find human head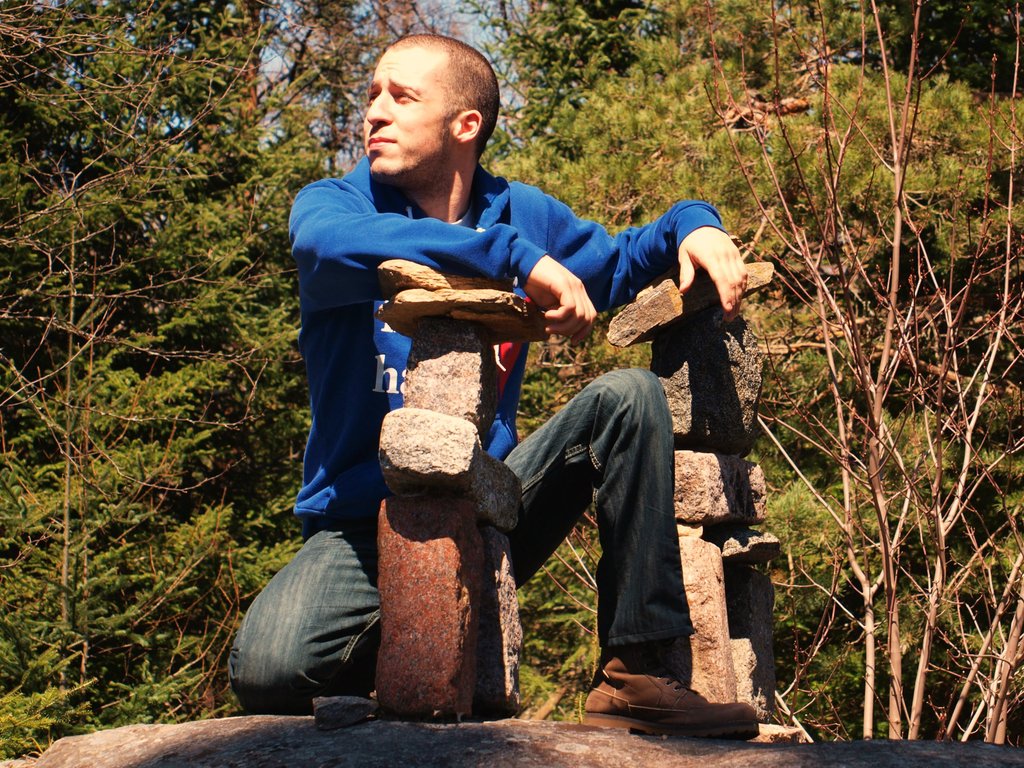
BBox(350, 28, 500, 181)
